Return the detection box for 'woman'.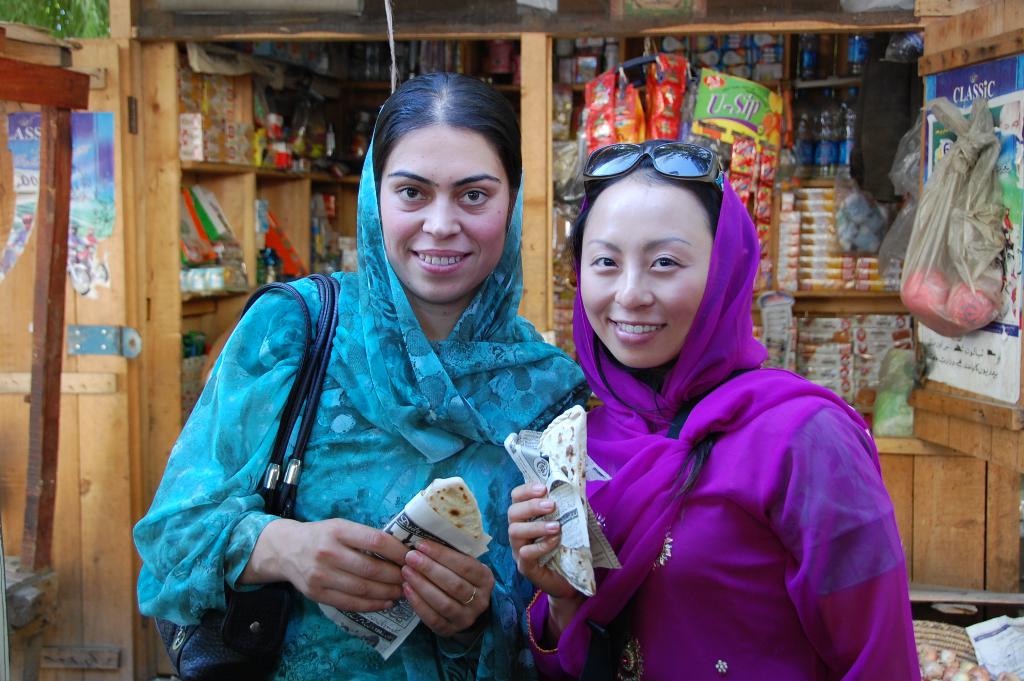
{"x1": 525, "y1": 107, "x2": 888, "y2": 677}.
